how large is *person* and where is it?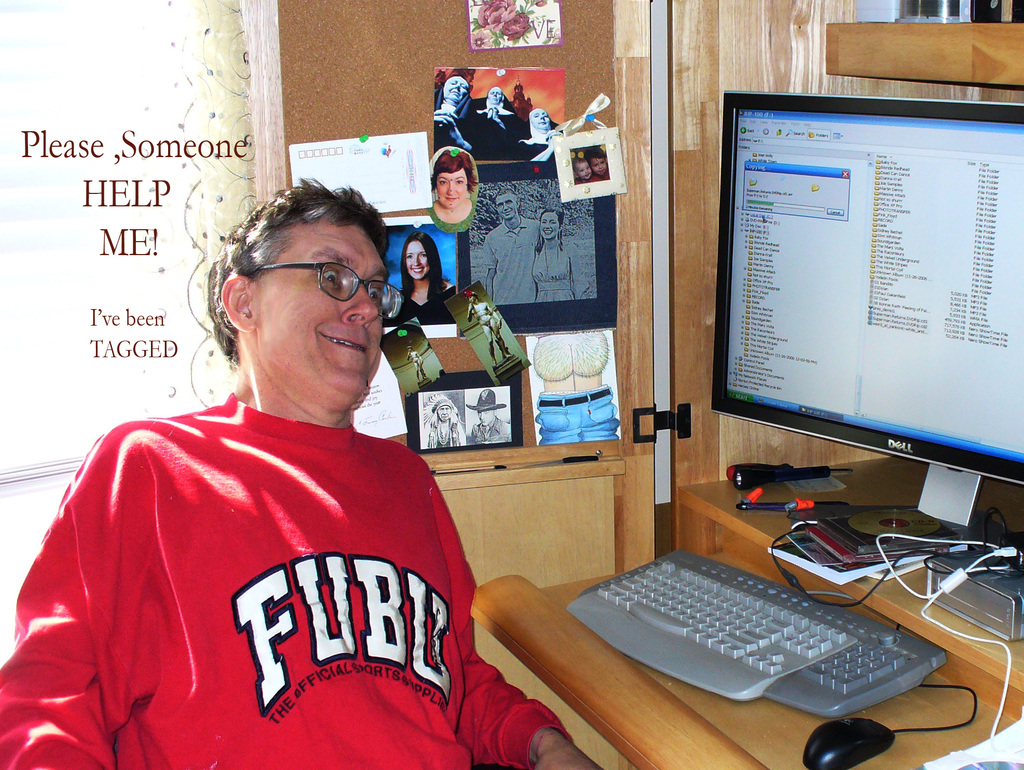
Bounding box: x1=468 y1=84 x2=525 y2=154.
